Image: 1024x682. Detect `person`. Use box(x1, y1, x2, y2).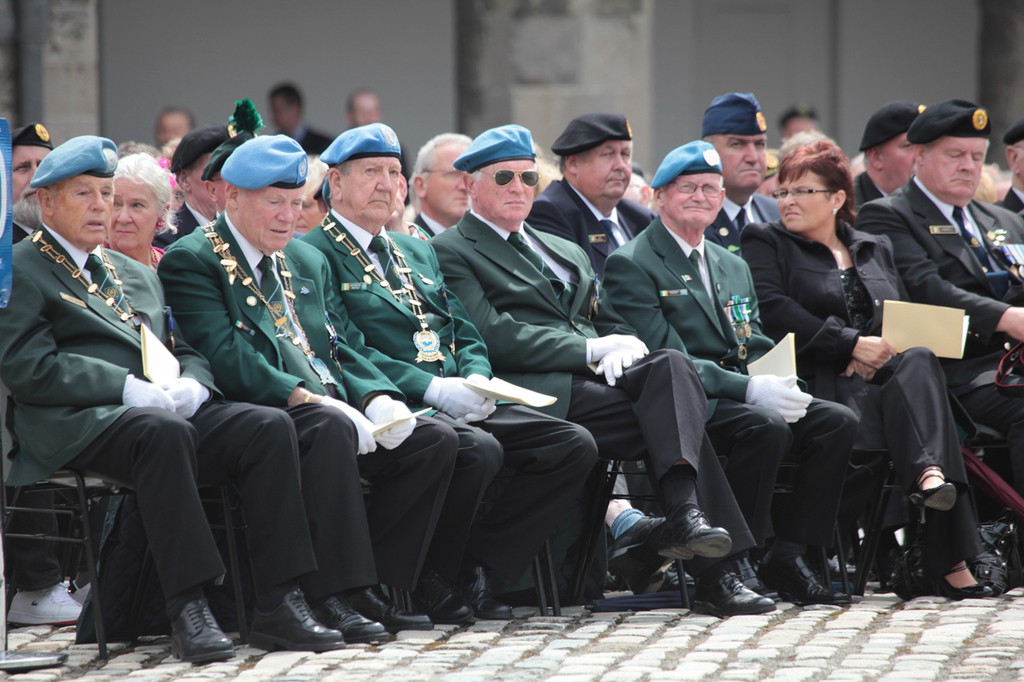
box(155, 133, 454, 644).
